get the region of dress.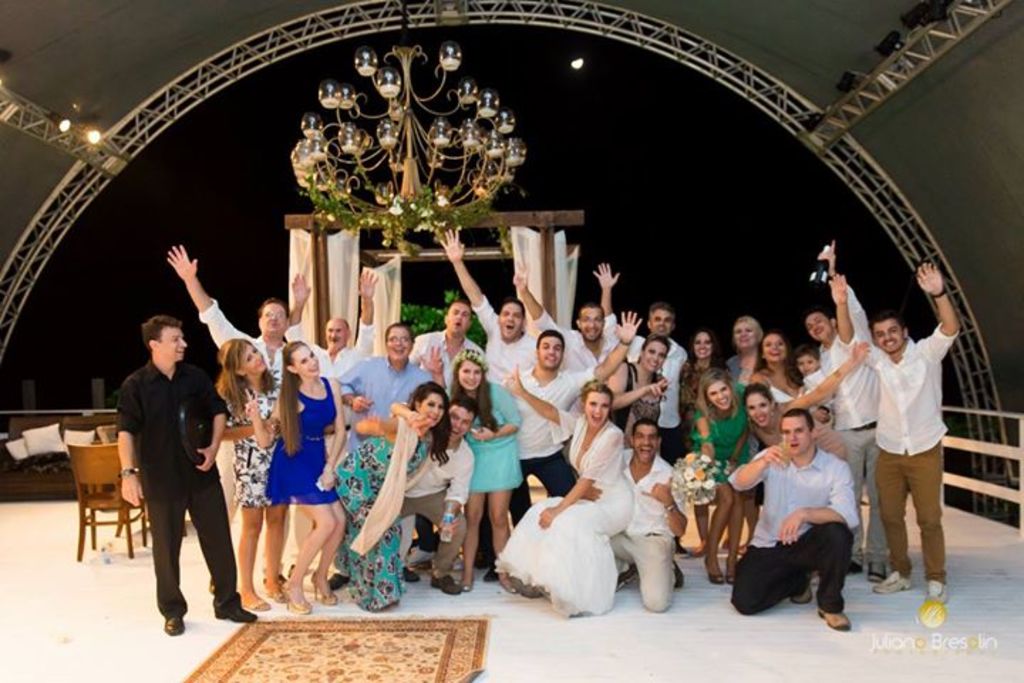
detection(686, 381, 751, 485).
